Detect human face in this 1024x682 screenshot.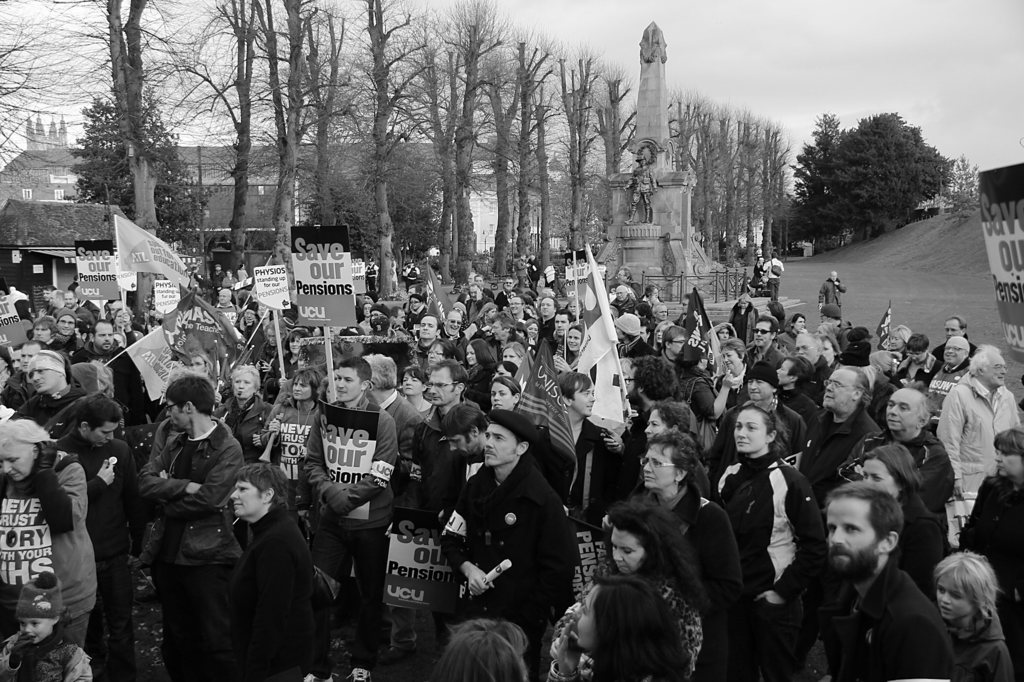
Detection: 19/616/58/646.
